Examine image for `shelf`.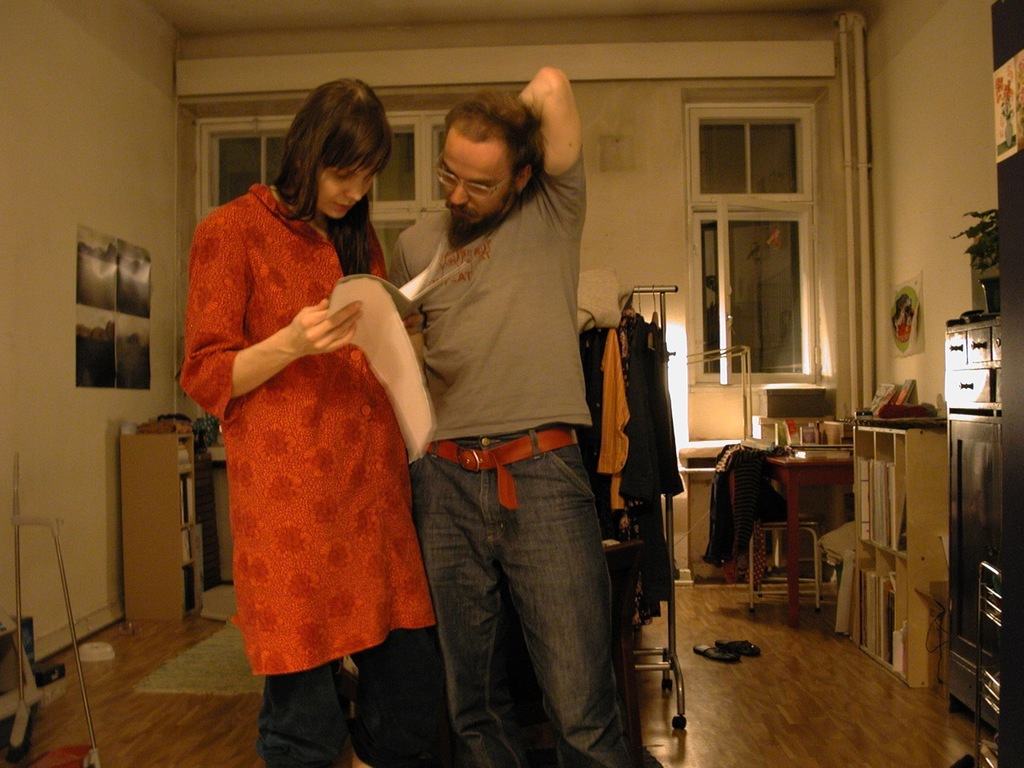
Examination result: 176,434,209,616.
